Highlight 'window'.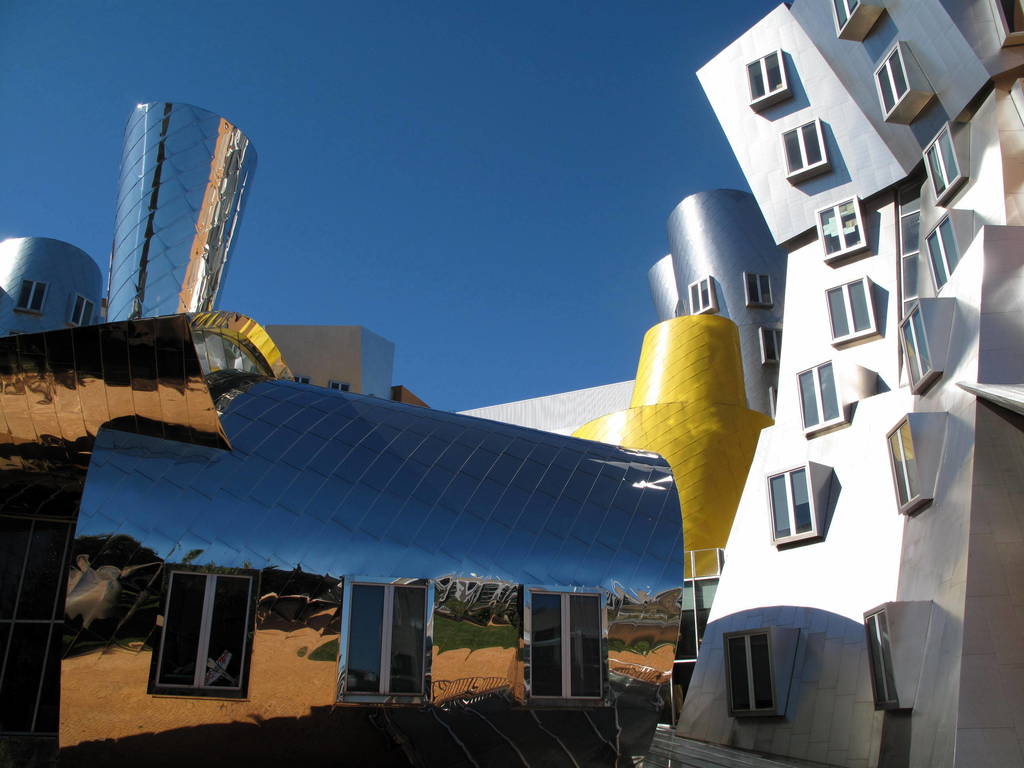
Highlighted region: x1=998 y1=0 x2=1023 y2=40.
